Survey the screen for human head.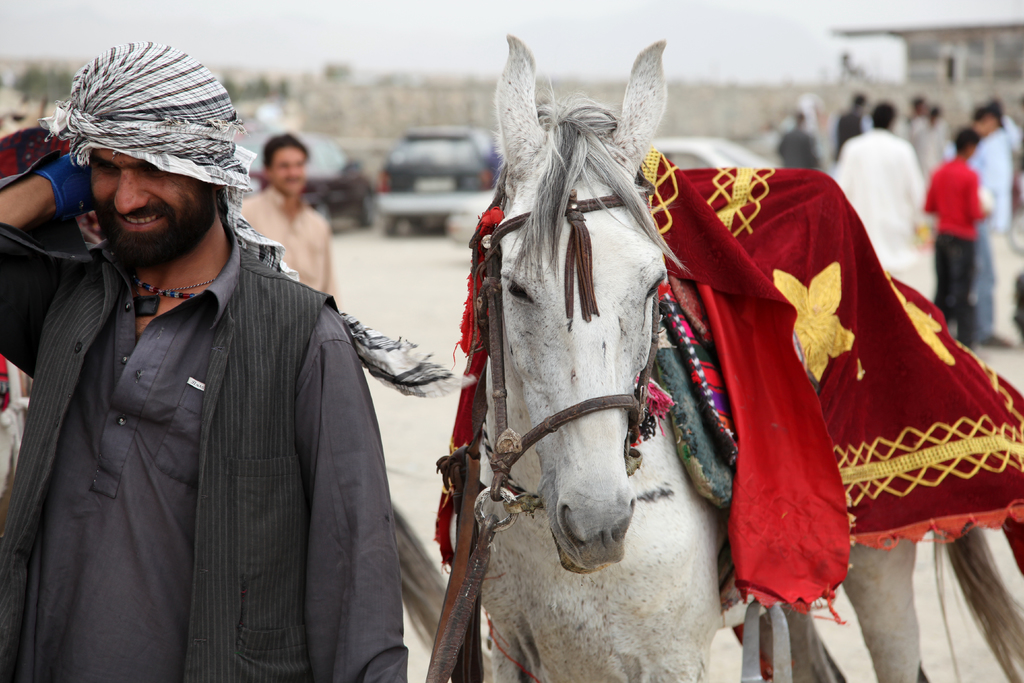
Survey found: l=922, t=104, r=942, b=125.
